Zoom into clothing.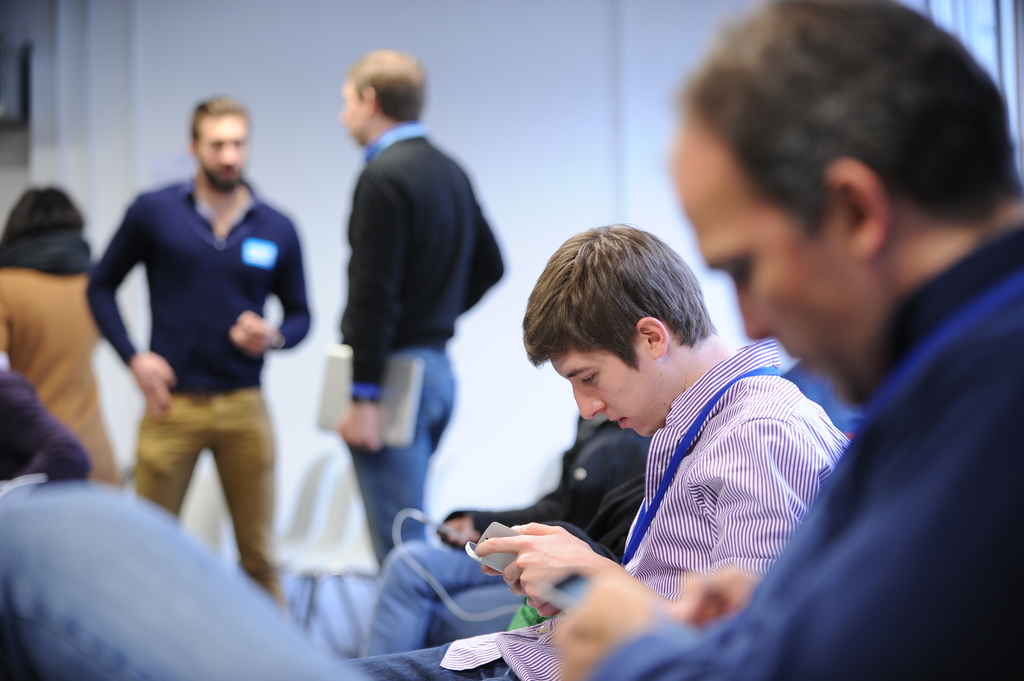
Zoom target: rect(95, 126, 307, 552).
